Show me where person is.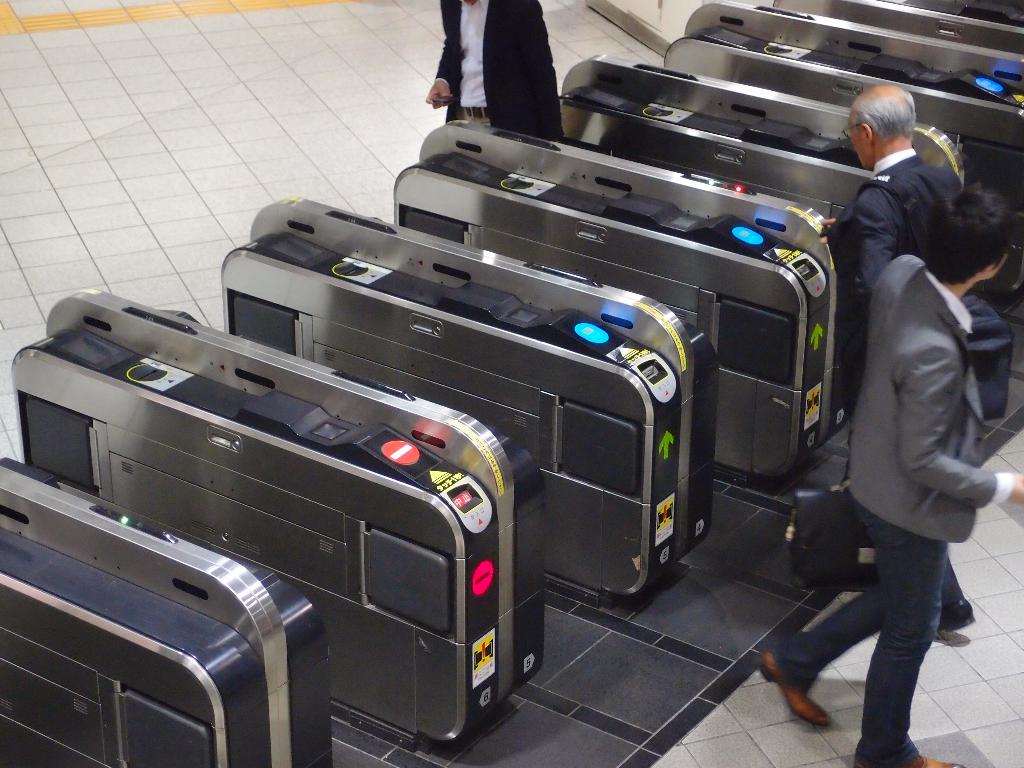
person is at x1=417, y1=0, x2=566, y2=143.
